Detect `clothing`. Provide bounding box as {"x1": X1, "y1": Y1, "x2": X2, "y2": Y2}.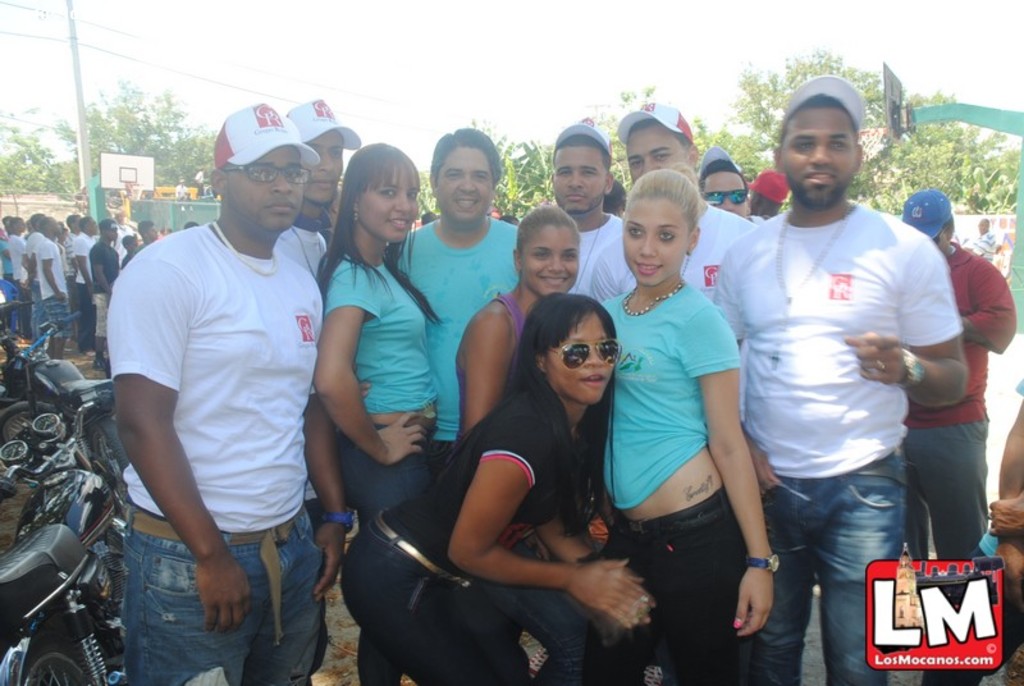
{"x1": 899, "y1": 237, "x2": 1018, "y2": 563}.
